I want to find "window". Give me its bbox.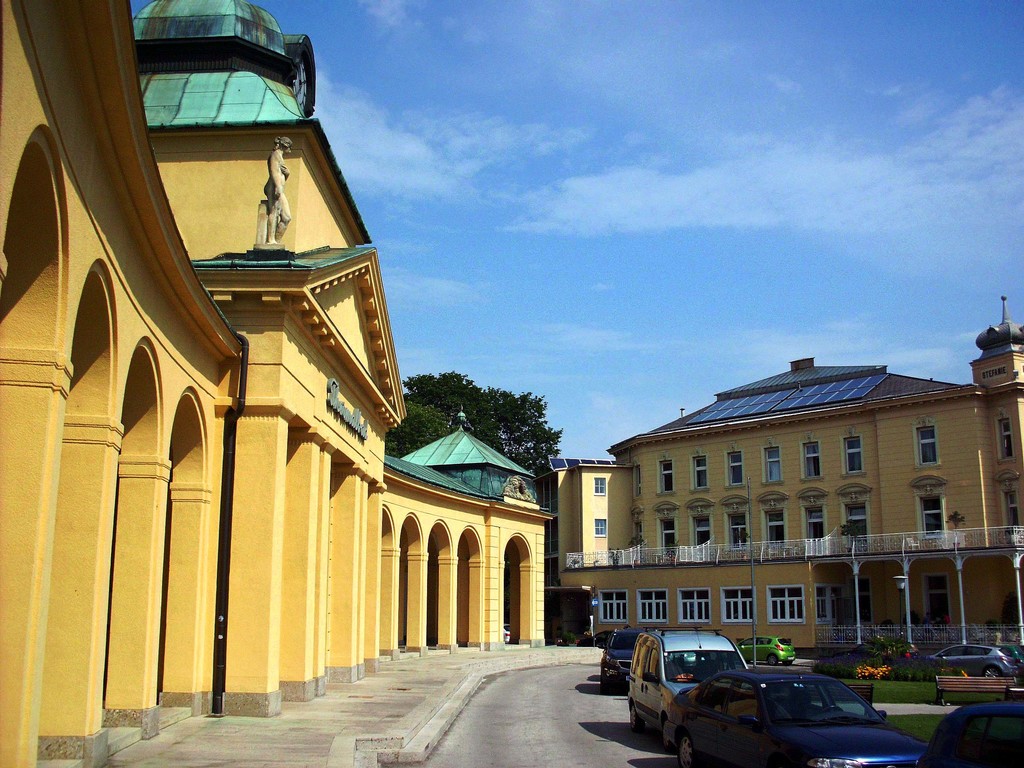
[left=721, top=583, right=755, bottom=627].
